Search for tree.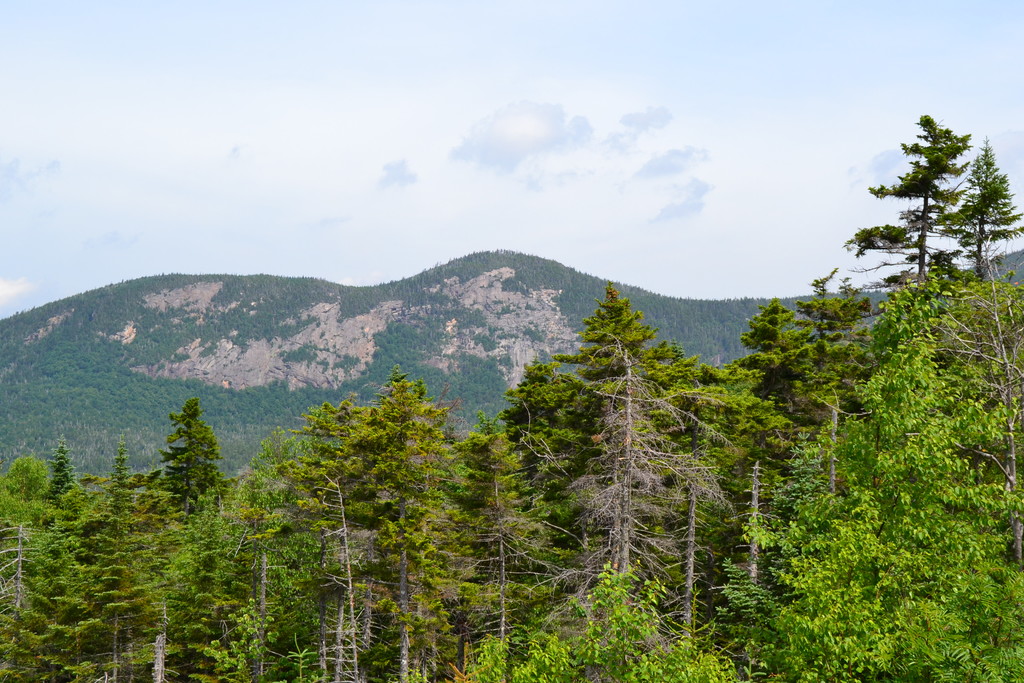
Found at 956,129,1011,292.
